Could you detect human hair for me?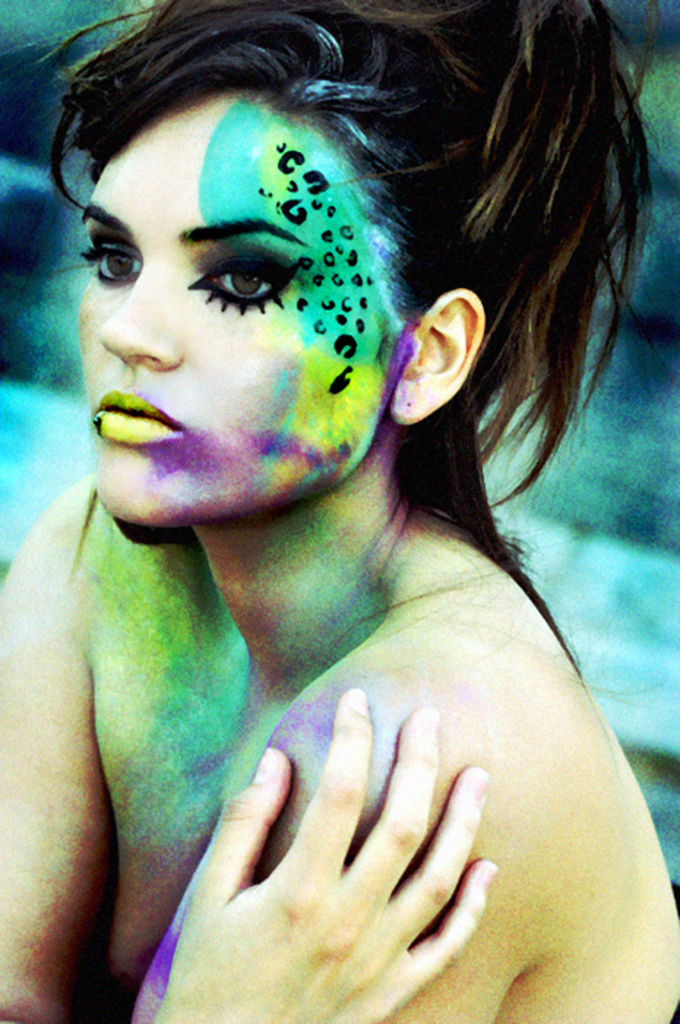
Detection result: box=[35, 18, 581, 683].
